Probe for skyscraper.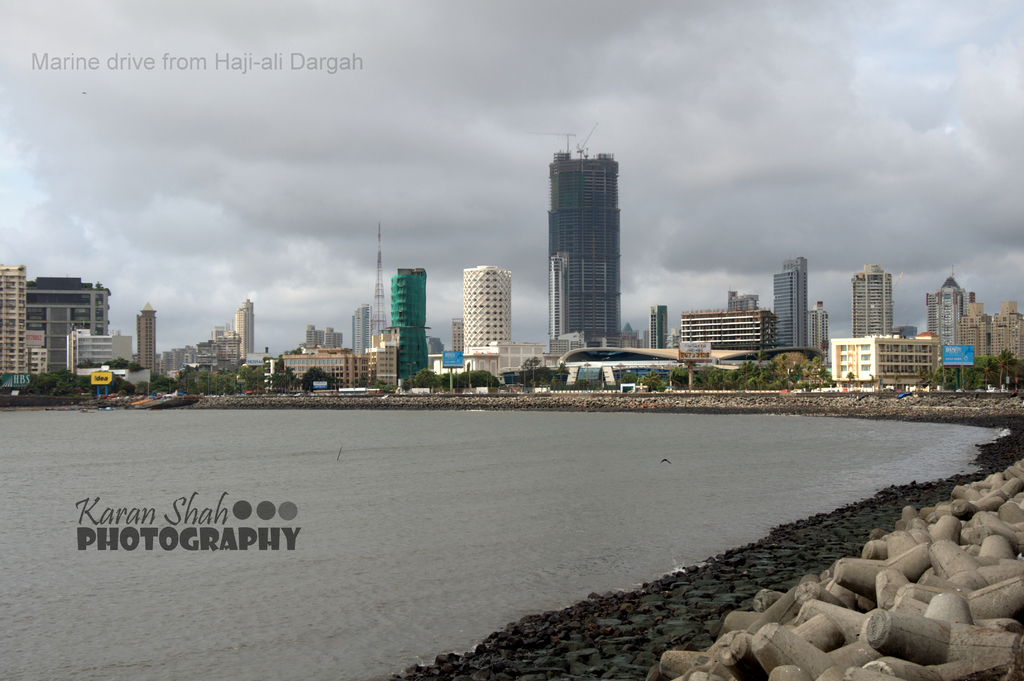
Probe result: l=36, t=278, r=111, b=376.
